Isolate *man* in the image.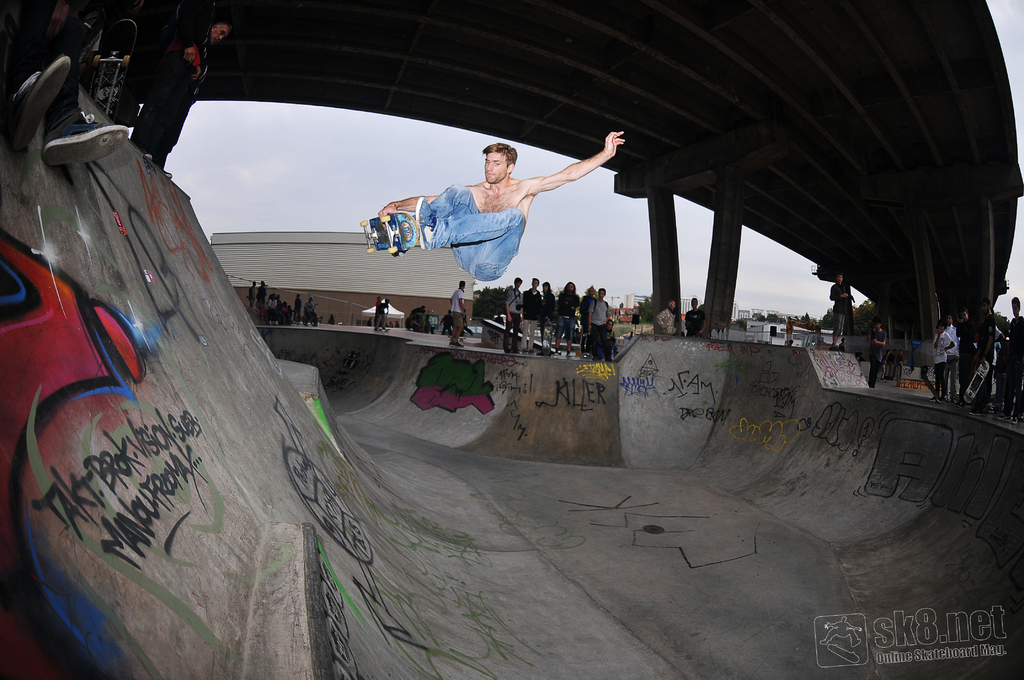
Isolated region: Rect(358, 138, 628, 284).
